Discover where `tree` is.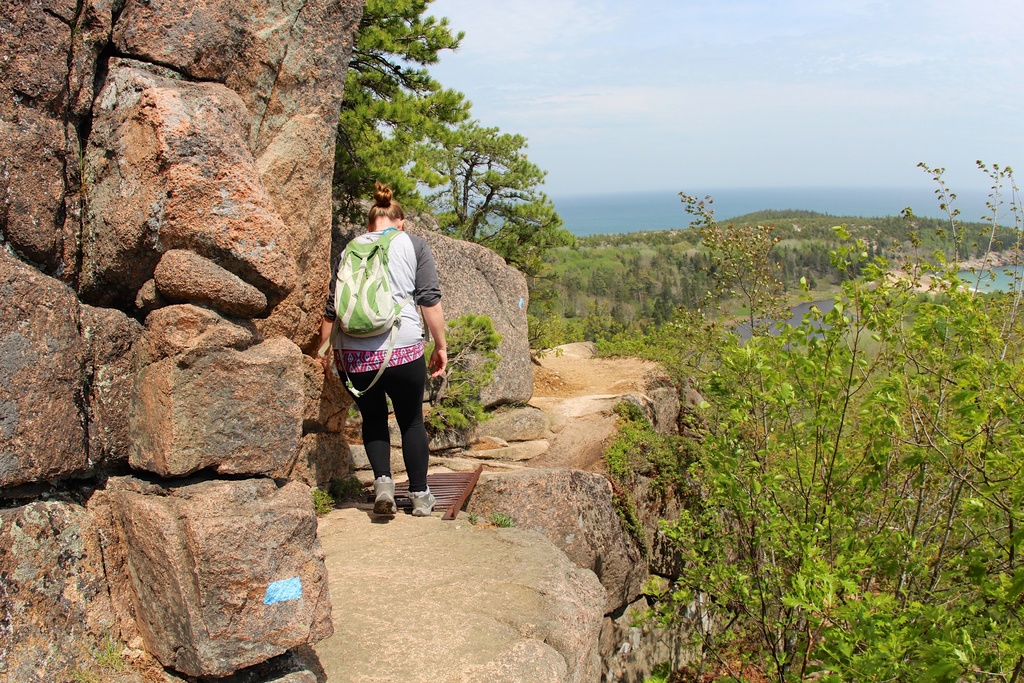
Discovered at {"x1": 579, "y1": 144, "x2": 1023, "y2": 669}.
